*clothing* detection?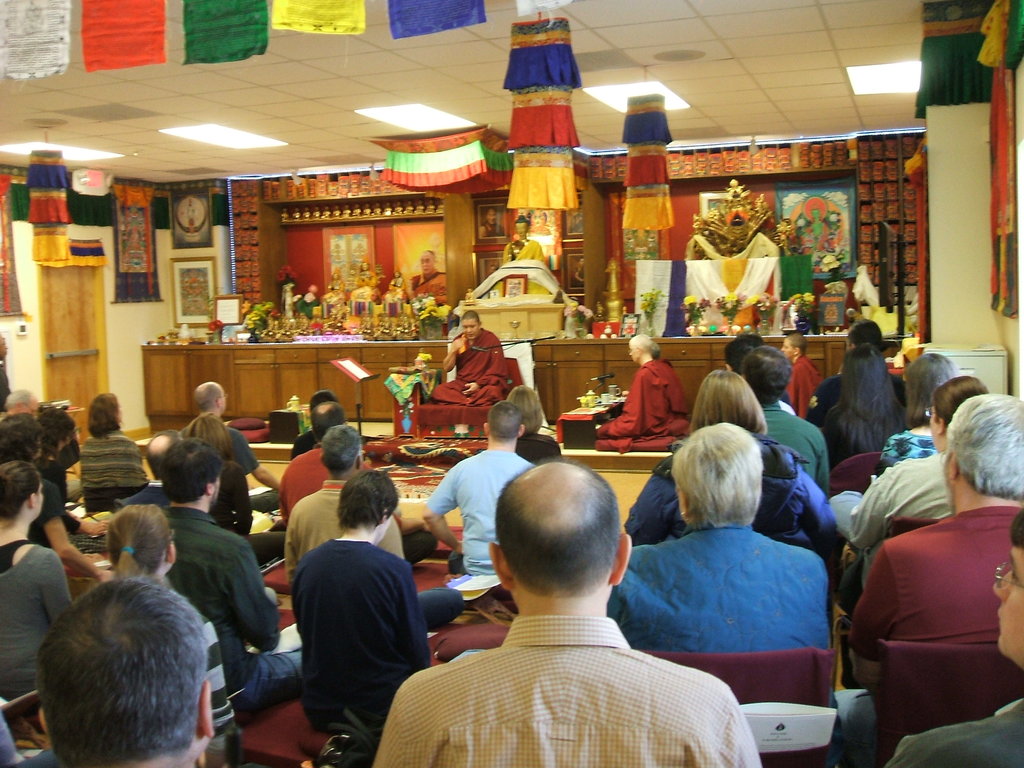
rect(399, 569, 733, 761)
